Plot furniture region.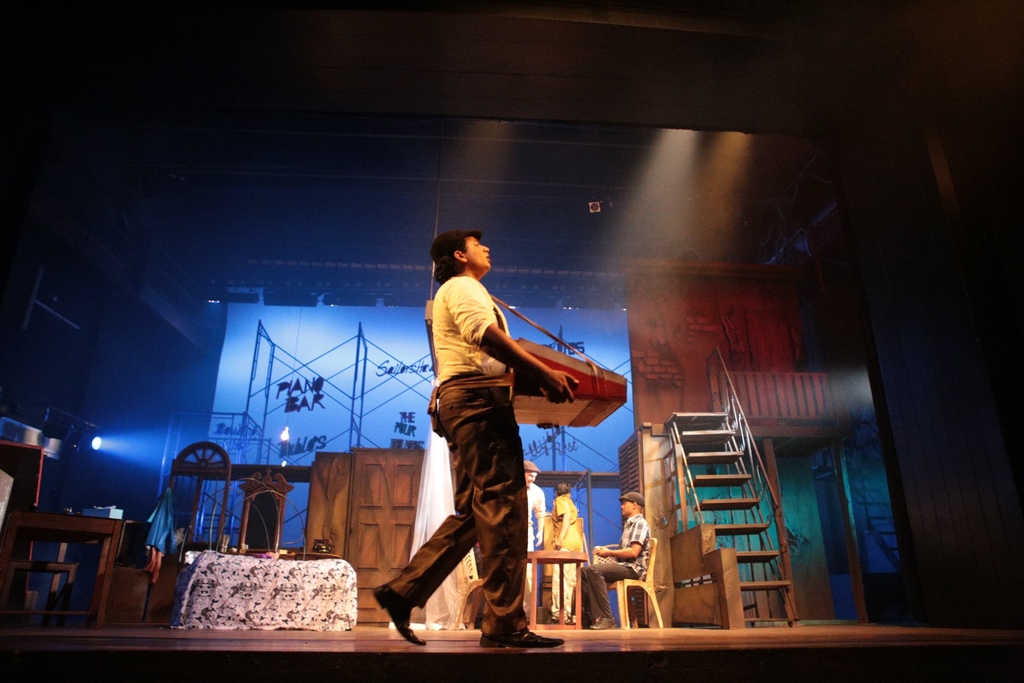
Plotted at <bbox>0, 498, 127, 625</bbox>.
